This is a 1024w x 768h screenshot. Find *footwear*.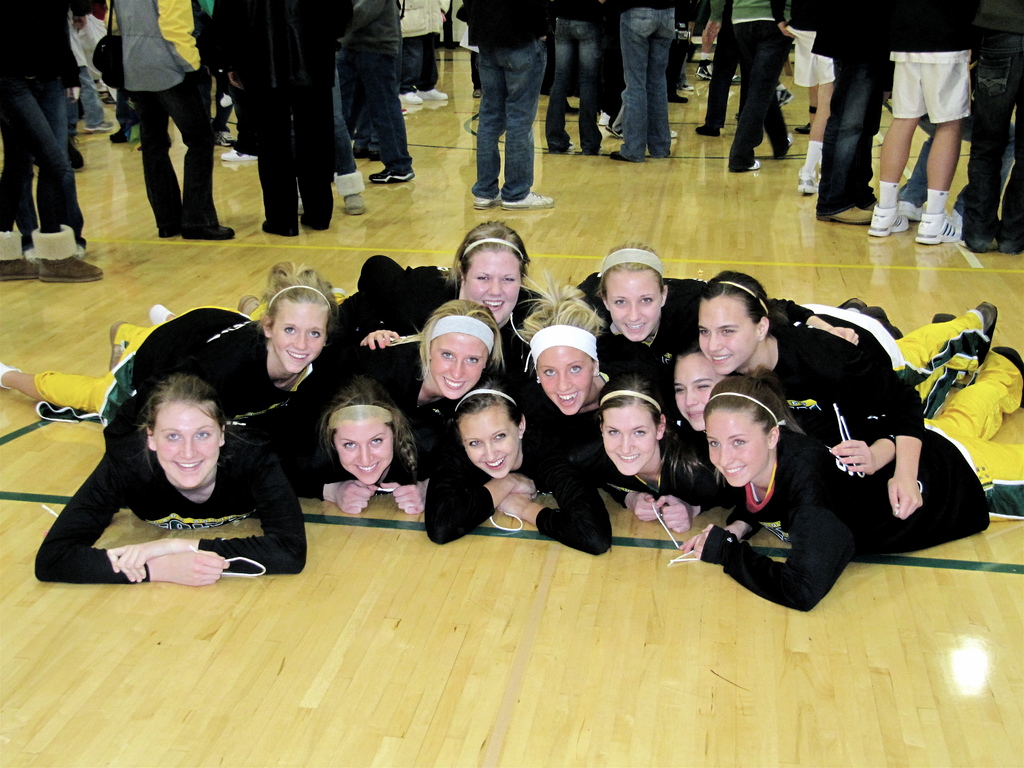
Bounding box: crop(417, 86, 448, 100).
